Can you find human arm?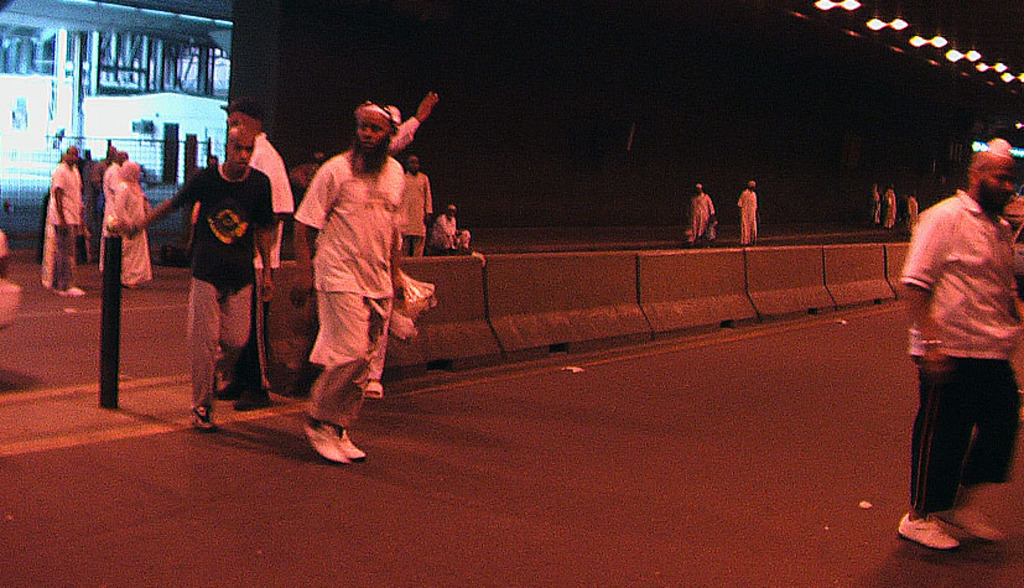
Yes, bounding box: select_region(422, 176, 431, 223).
